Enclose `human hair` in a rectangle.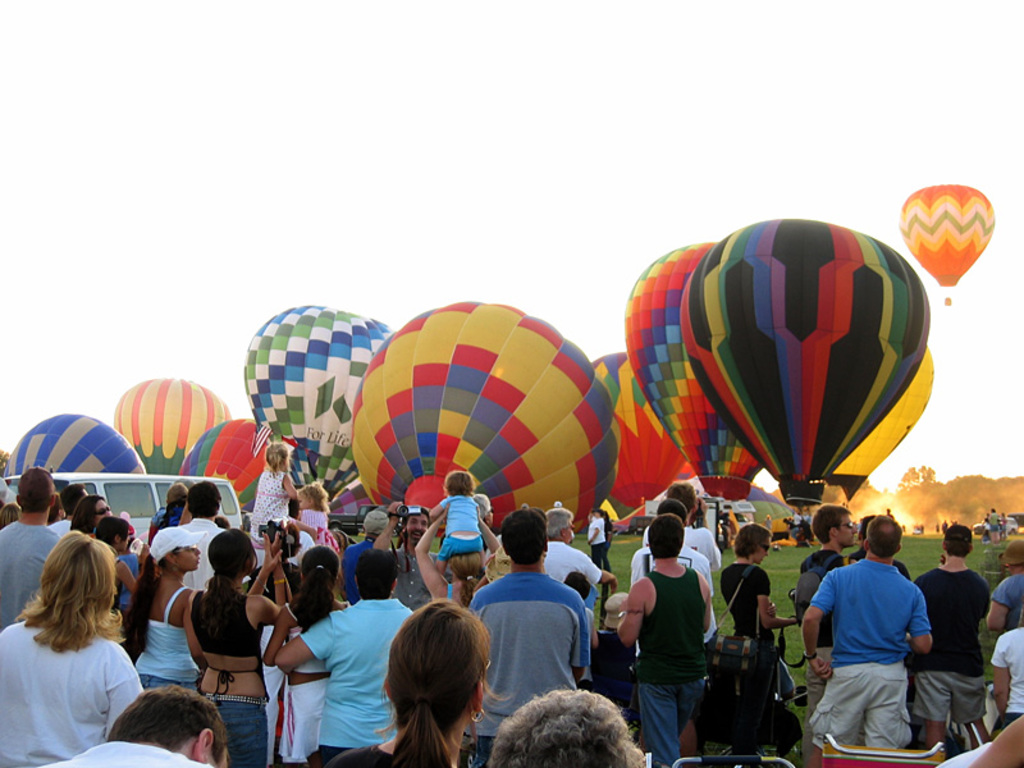
567 570 590 596.
